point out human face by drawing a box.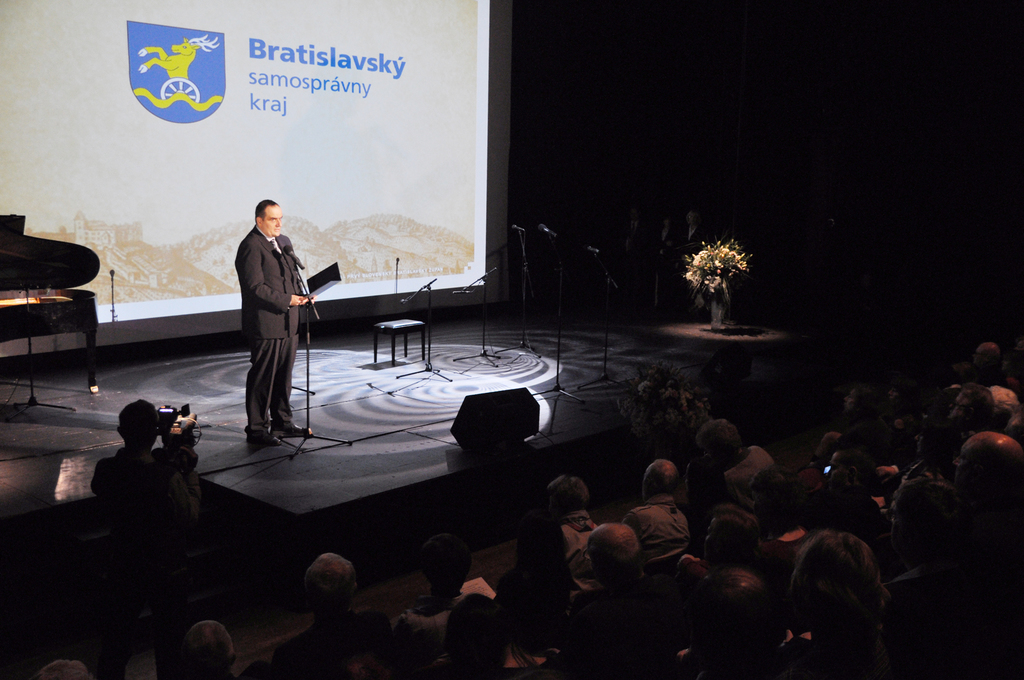
x1=959 y1=439 x2=982 y2=492.
